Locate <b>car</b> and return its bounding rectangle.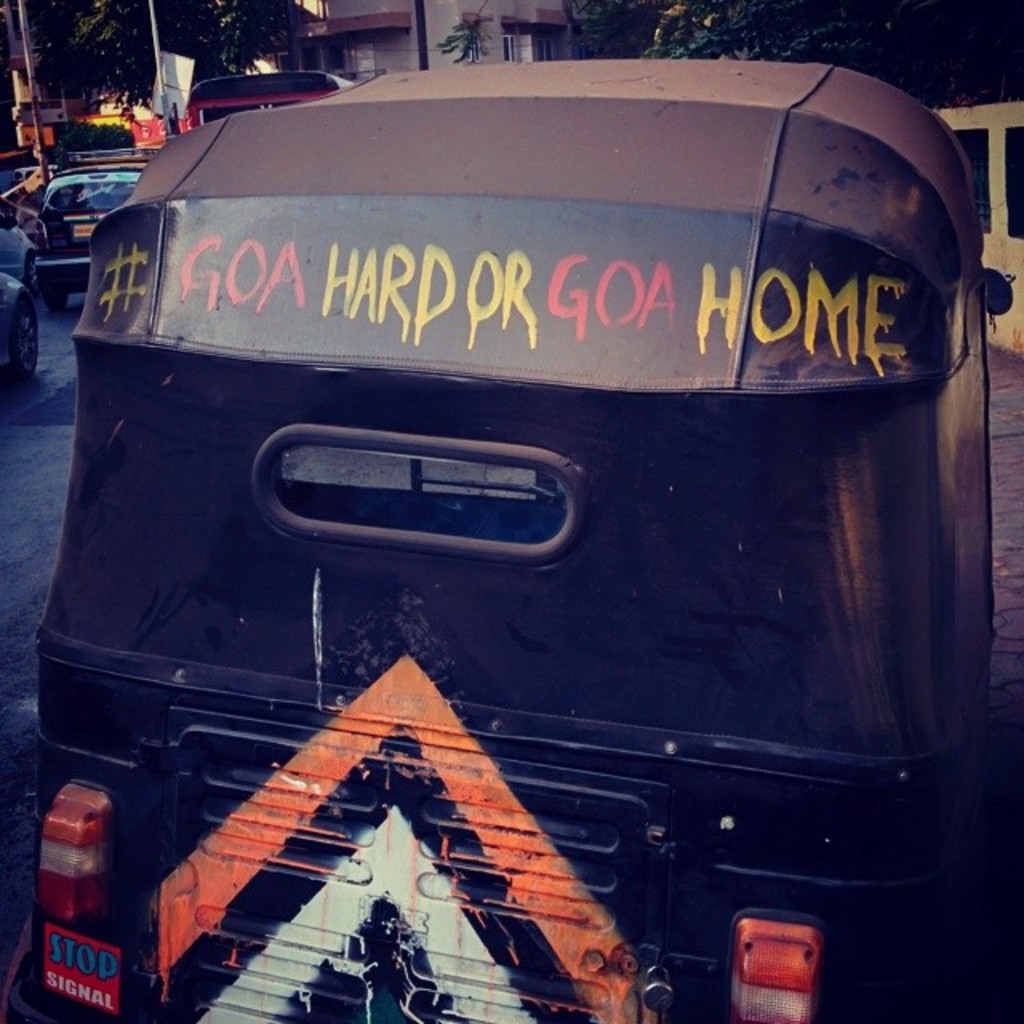
27/170/134/317.
